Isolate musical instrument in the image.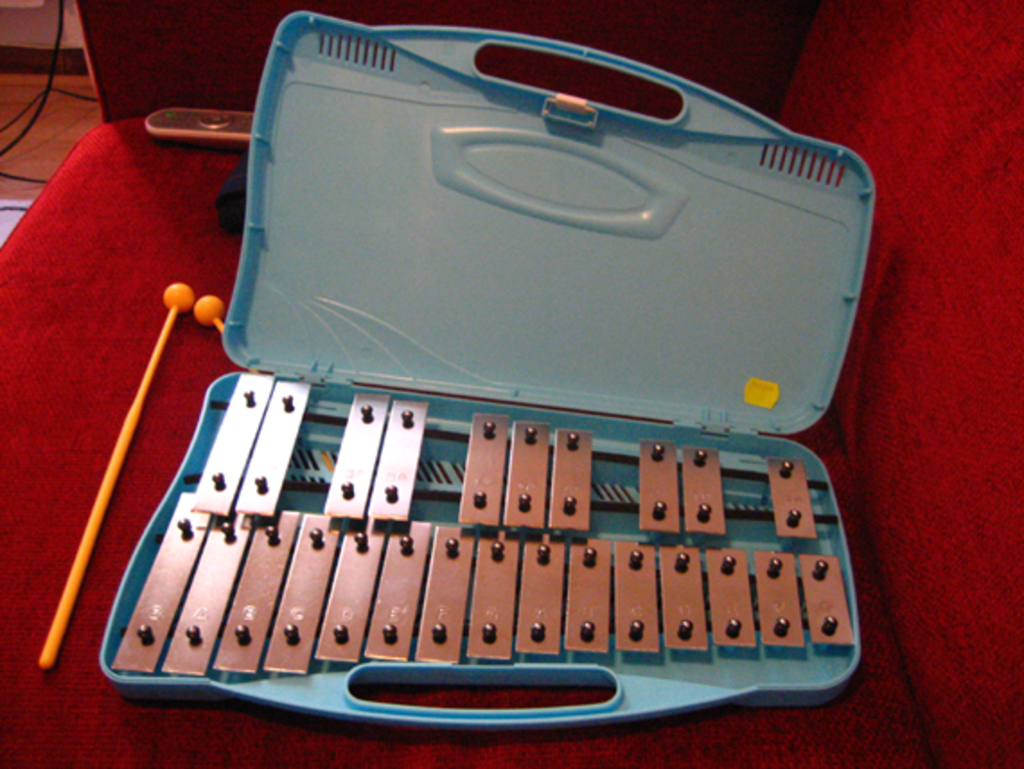
Isolated region: <bbox>22, 61, 886, 715</bbox>.
